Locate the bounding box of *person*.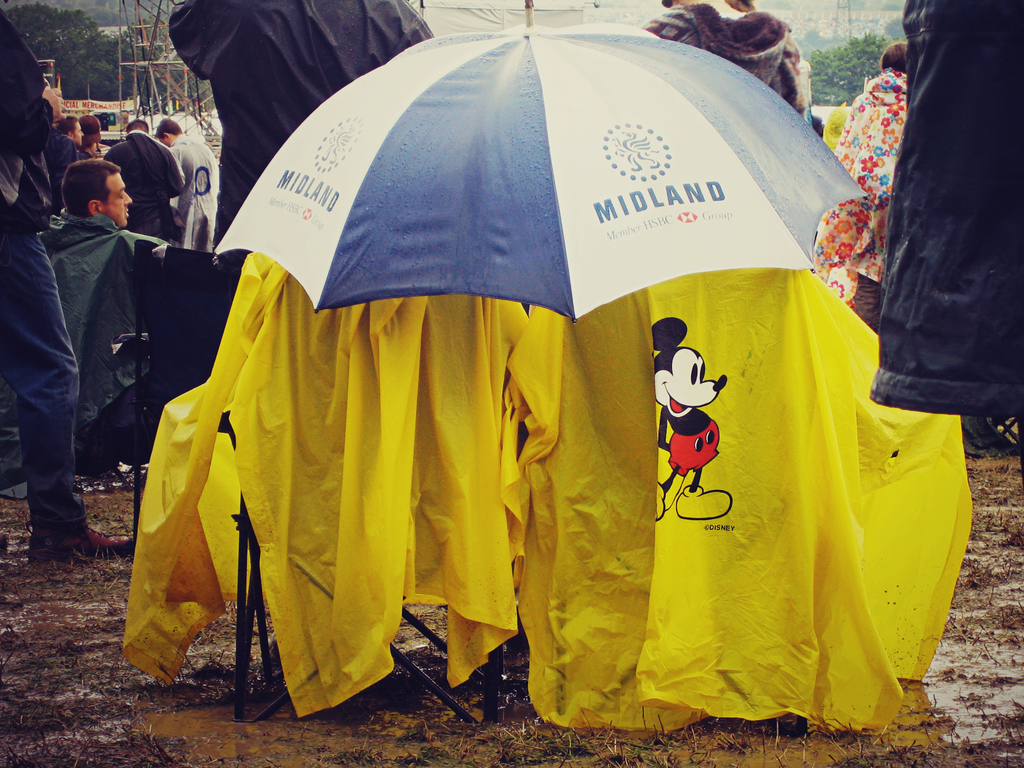
Bounding box: (x1=637, y1=0, x2=805, y2=115).
